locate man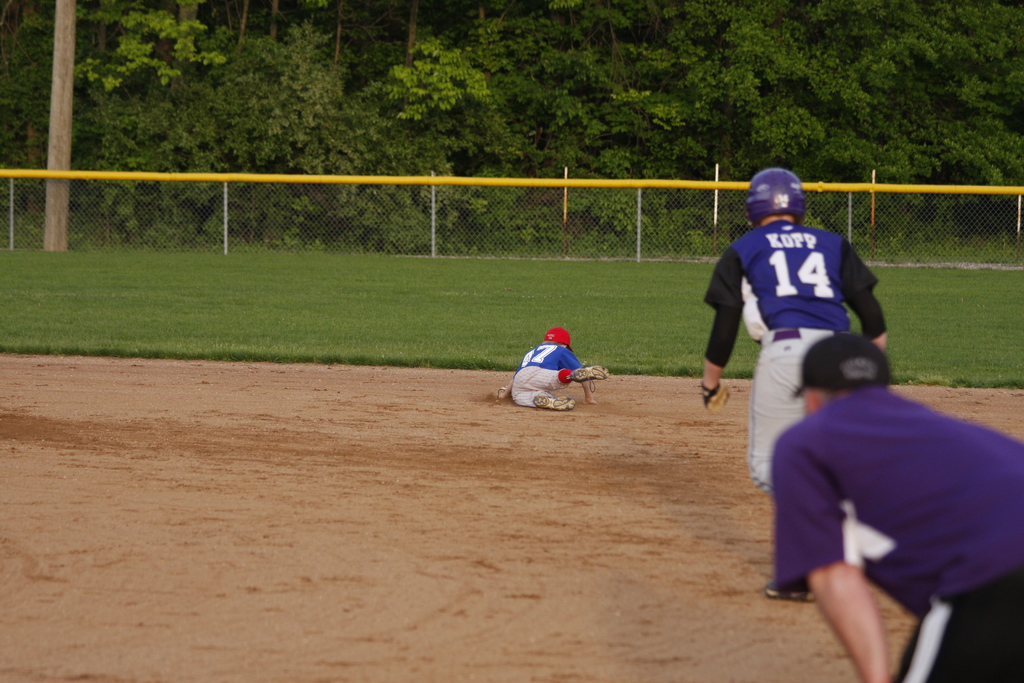
BBox(496, 323, 609, 416)
